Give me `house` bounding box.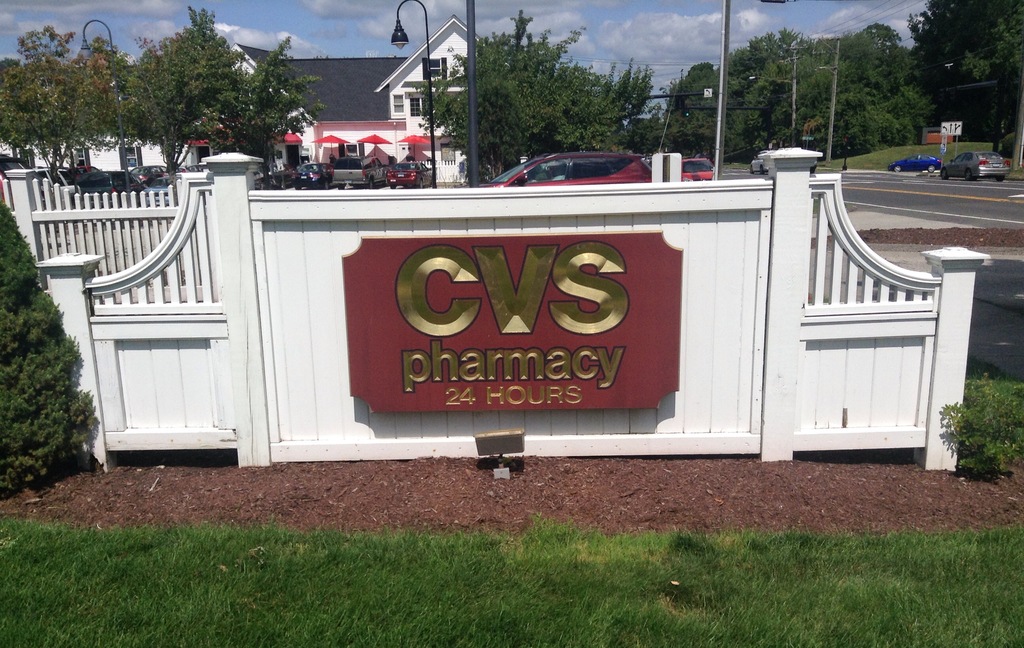
x1=45 y1=13 x2=503 y2=178.
